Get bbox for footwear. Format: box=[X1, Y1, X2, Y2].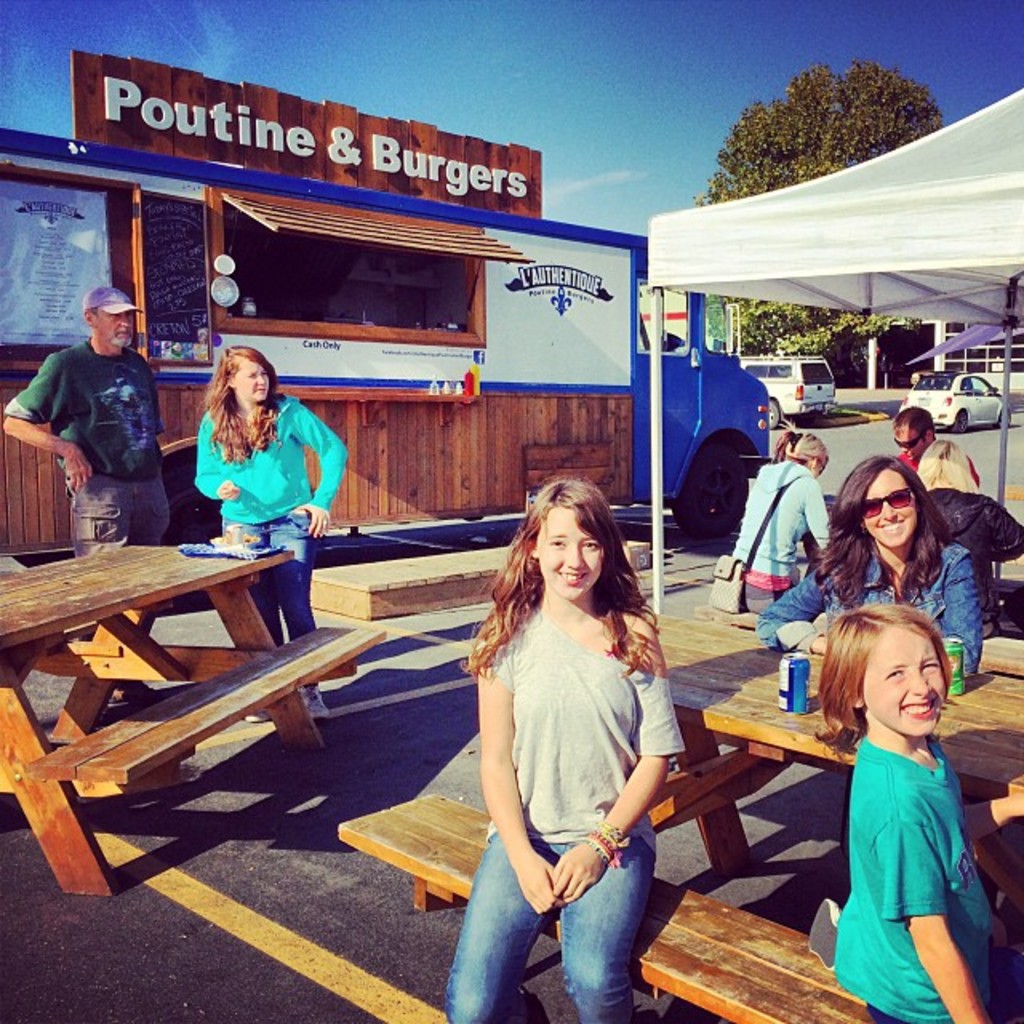
box=[245, 702, 259, 725].
